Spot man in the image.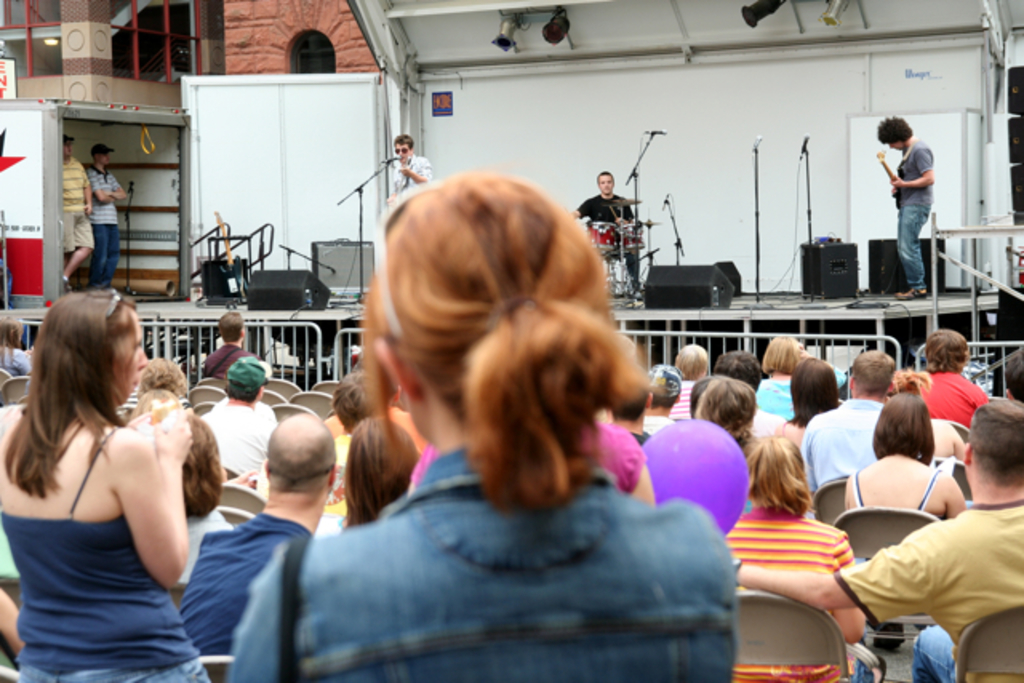
man found at x1=880 y1=114 x2=928 y2=296.
